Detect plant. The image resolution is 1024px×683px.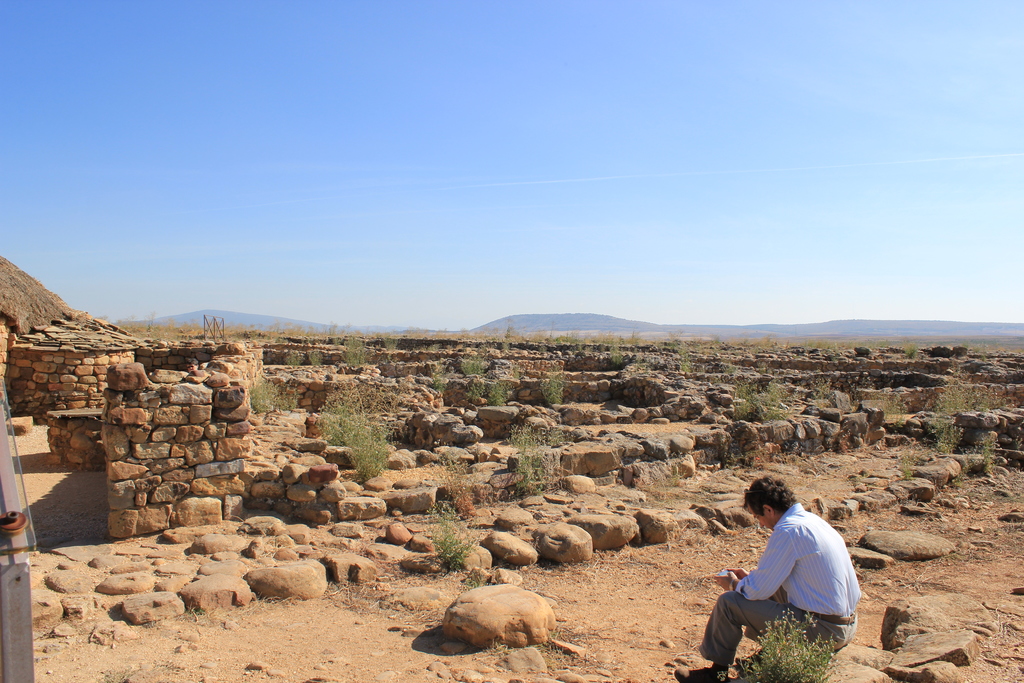
705/334/736/387.
